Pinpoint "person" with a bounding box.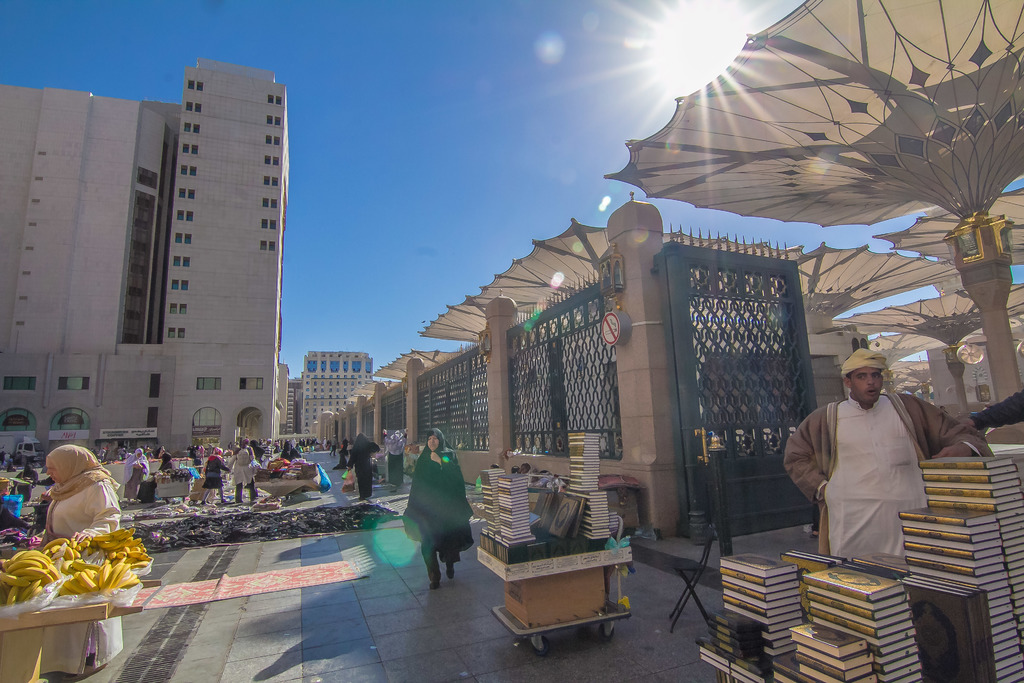
[left=203, top=447, right=229, bottom=506].
